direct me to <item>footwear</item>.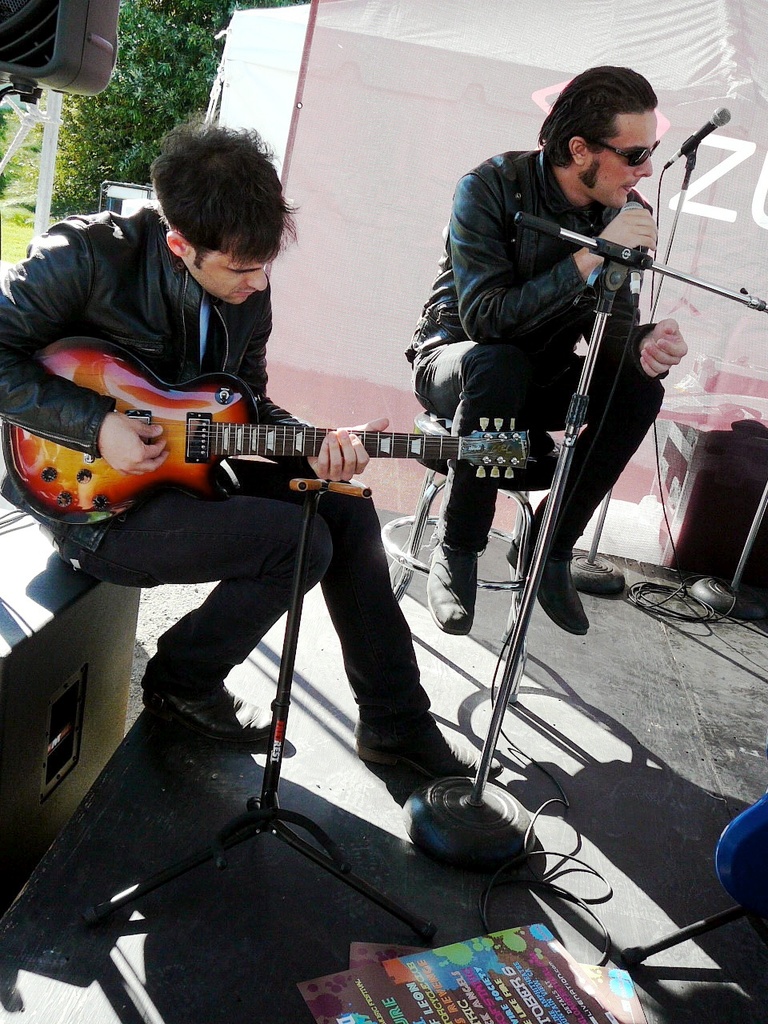
Direction: bbox=(424, 510, 486, 630).
